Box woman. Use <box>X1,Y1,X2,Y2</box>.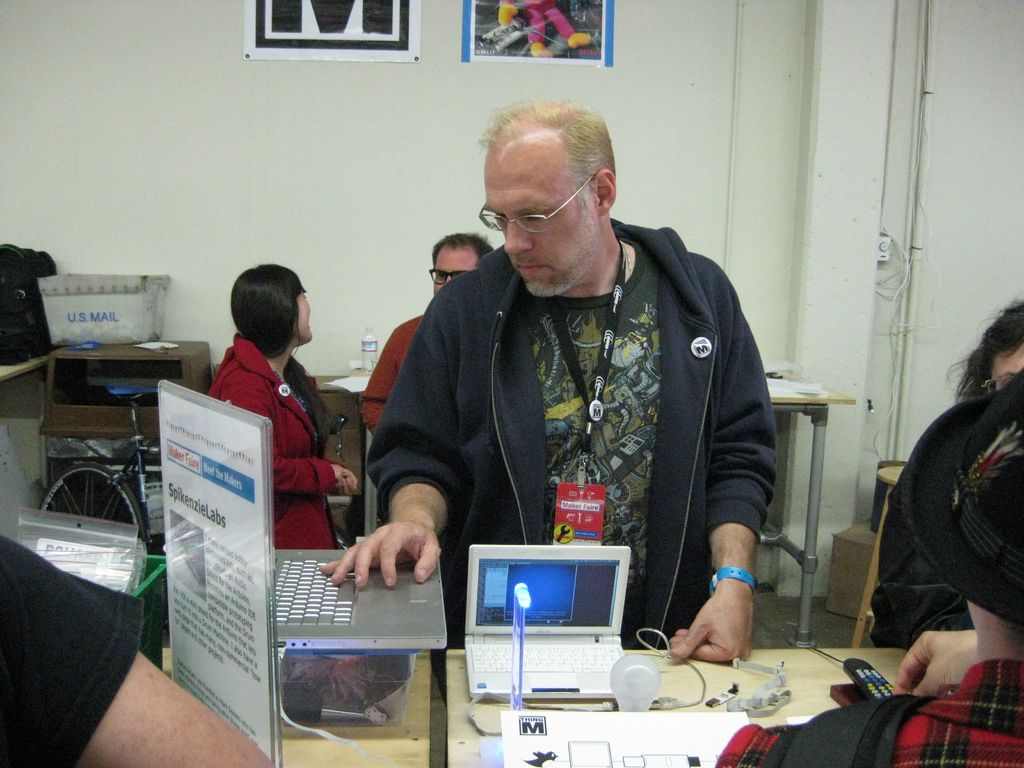
<box>867,297,1023,651</box>.
